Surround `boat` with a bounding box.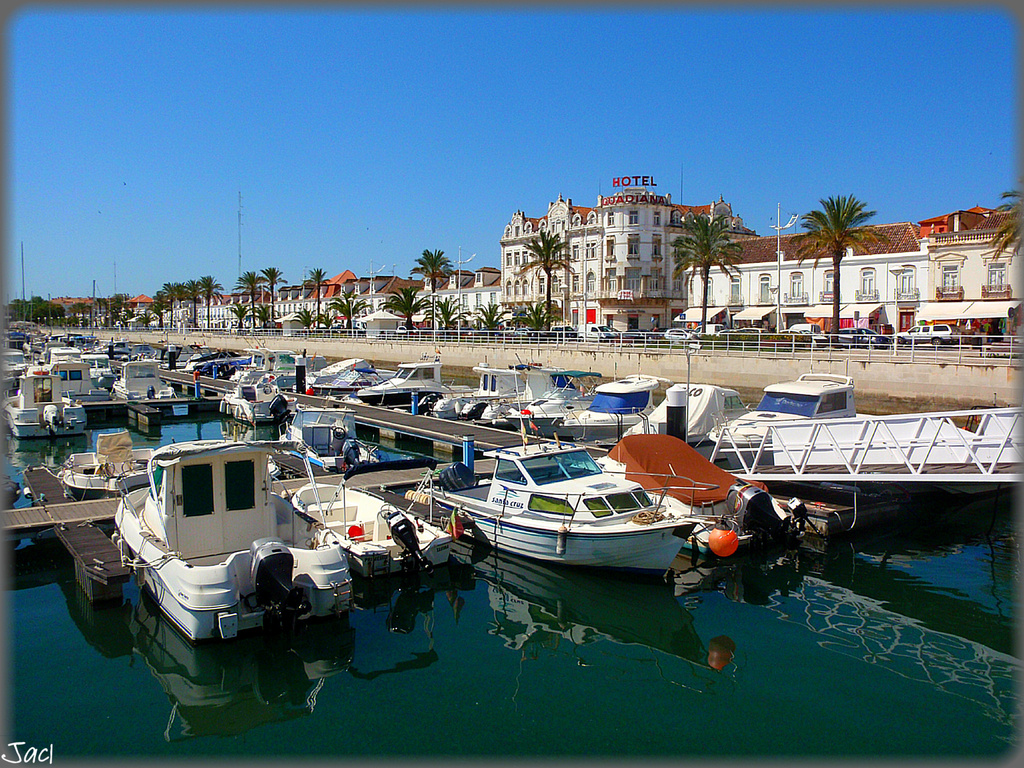
crop(169, 344, 227, 373).
